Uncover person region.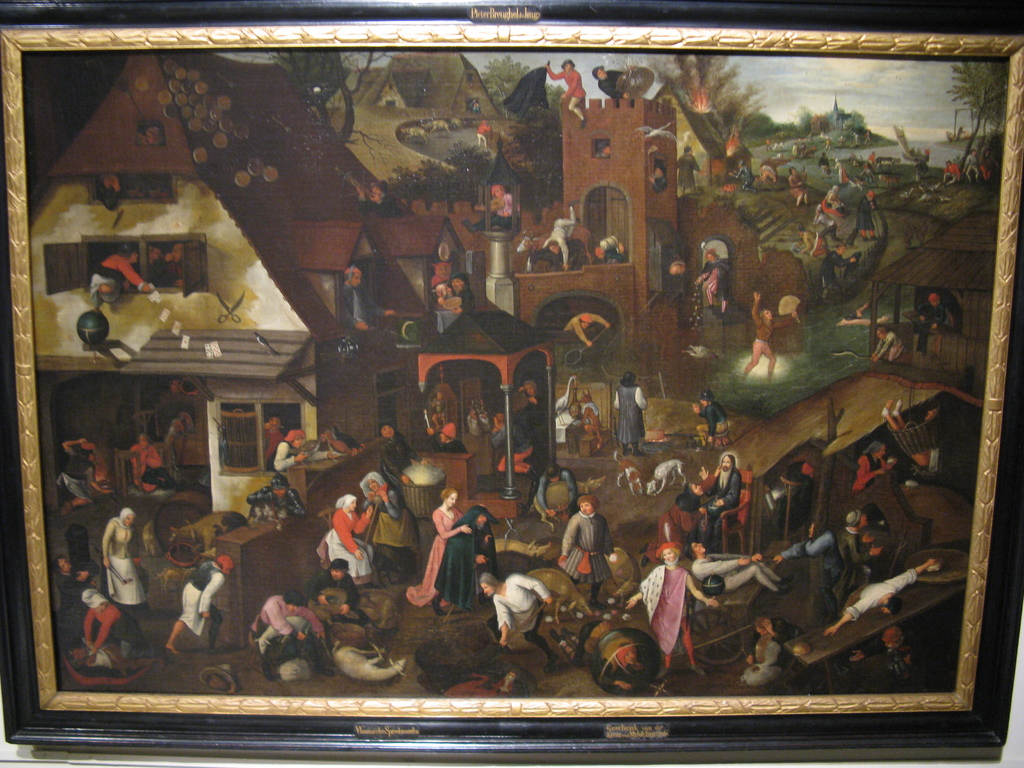
Uncovered: 558, 616, 640, 689.
